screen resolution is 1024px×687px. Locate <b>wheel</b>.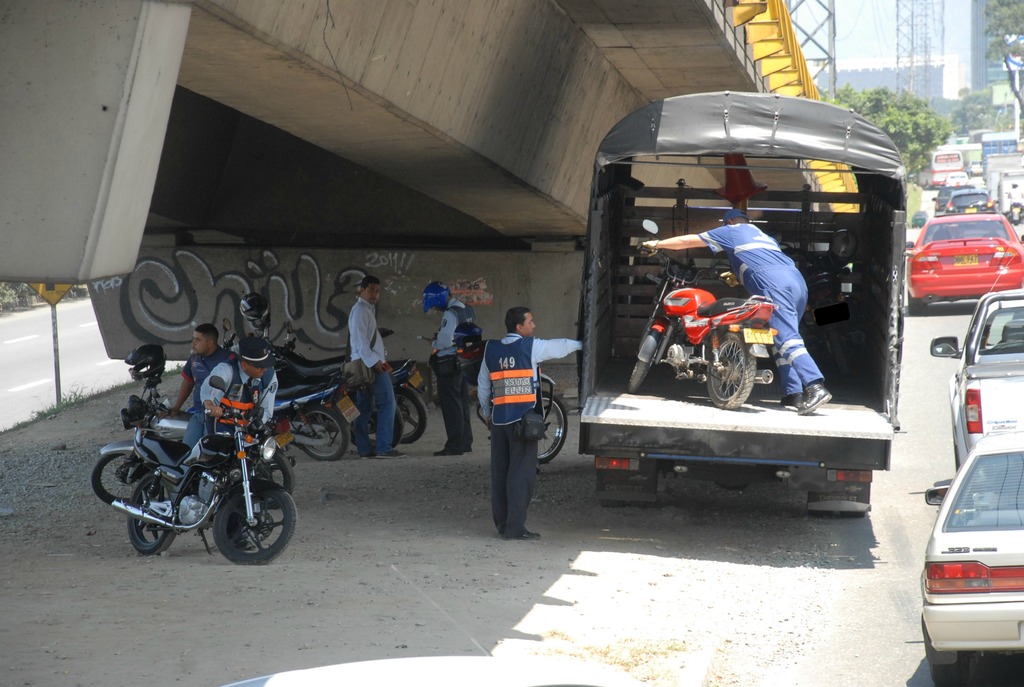
(931,652,970,686).
